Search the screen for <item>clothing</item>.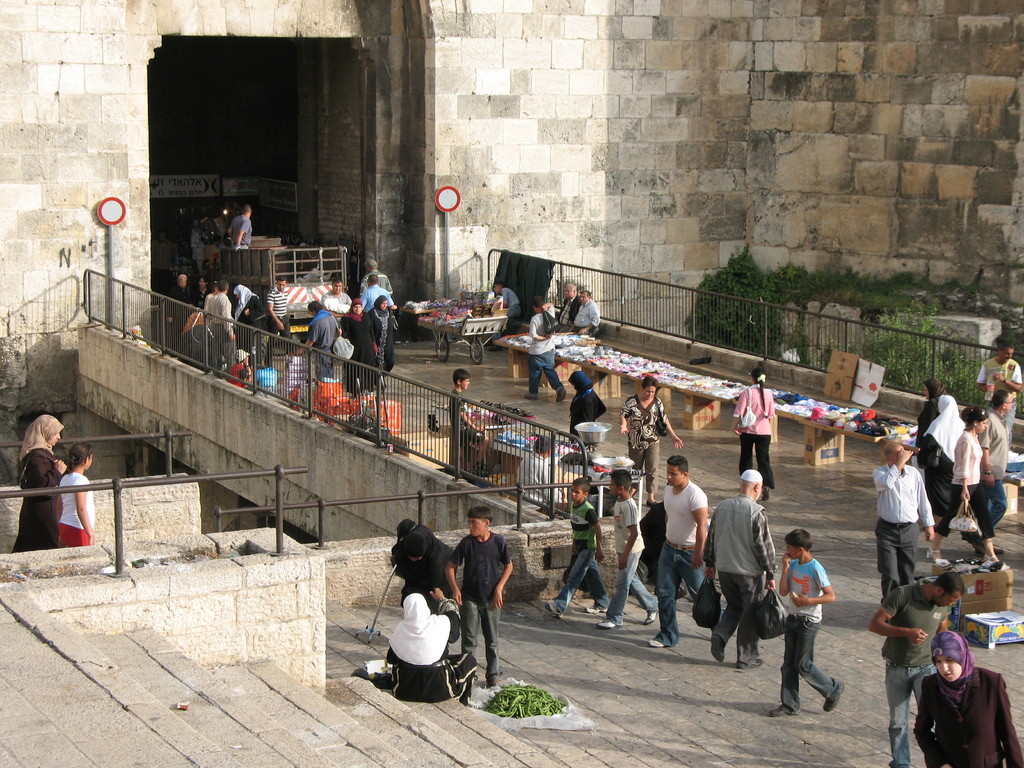
Found at <bbox>652, 476, 724, 646</bbox>.
